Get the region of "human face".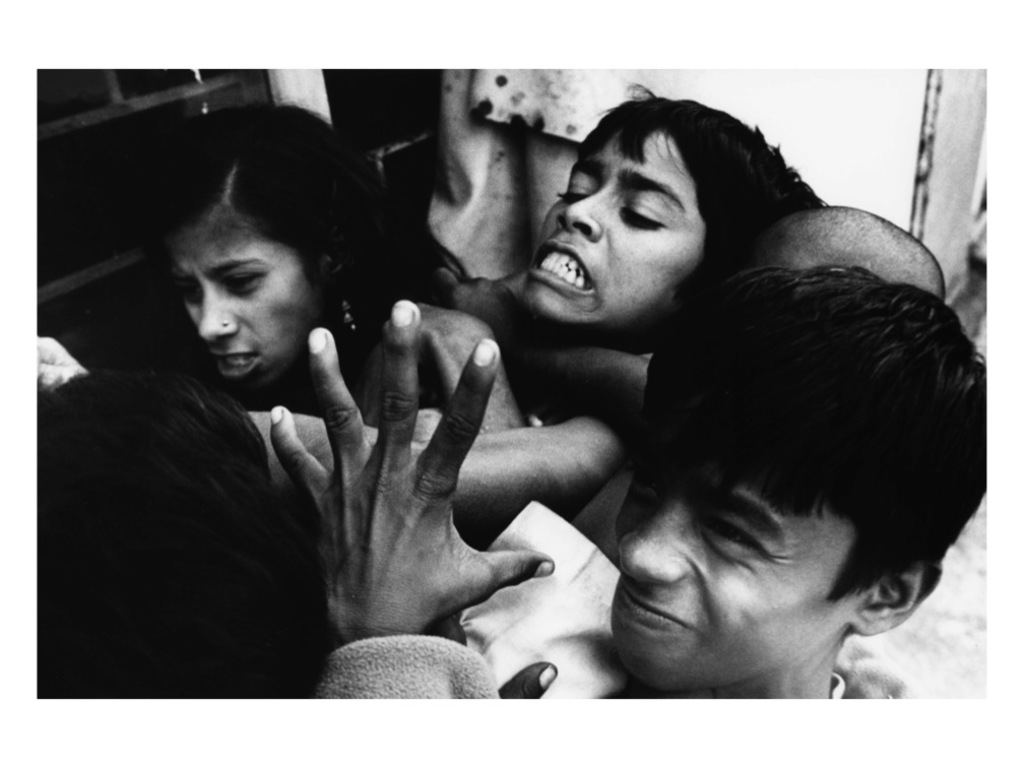
l=172, t=206, r=317, b=392.
